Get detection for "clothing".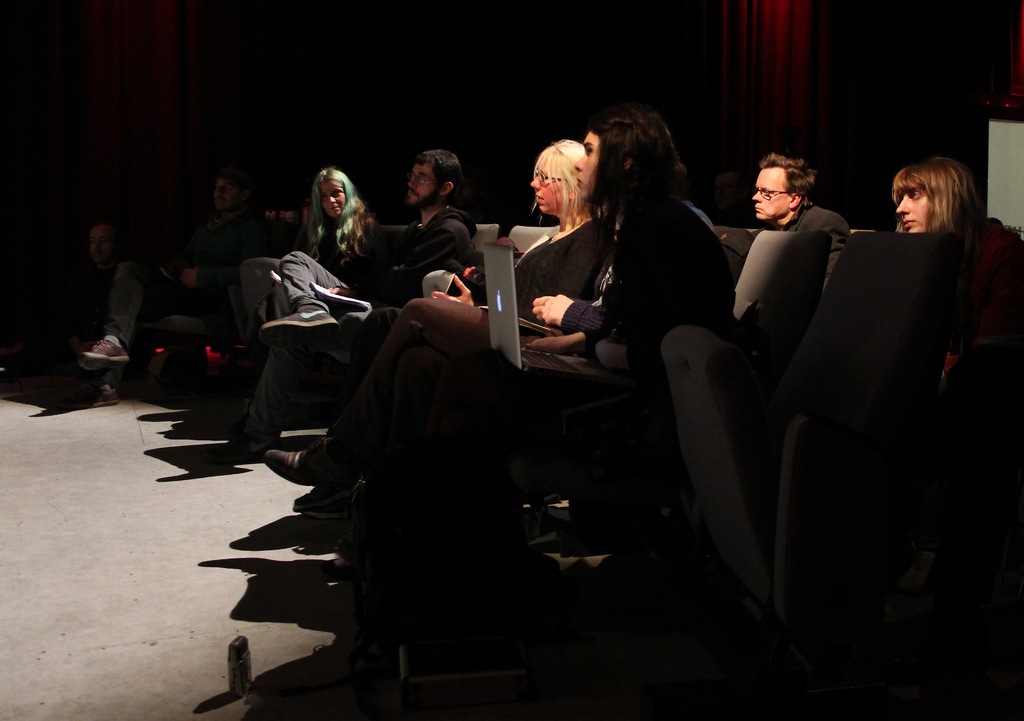
Detection: (x1=766, y1=200, x2=849, y2=283).
